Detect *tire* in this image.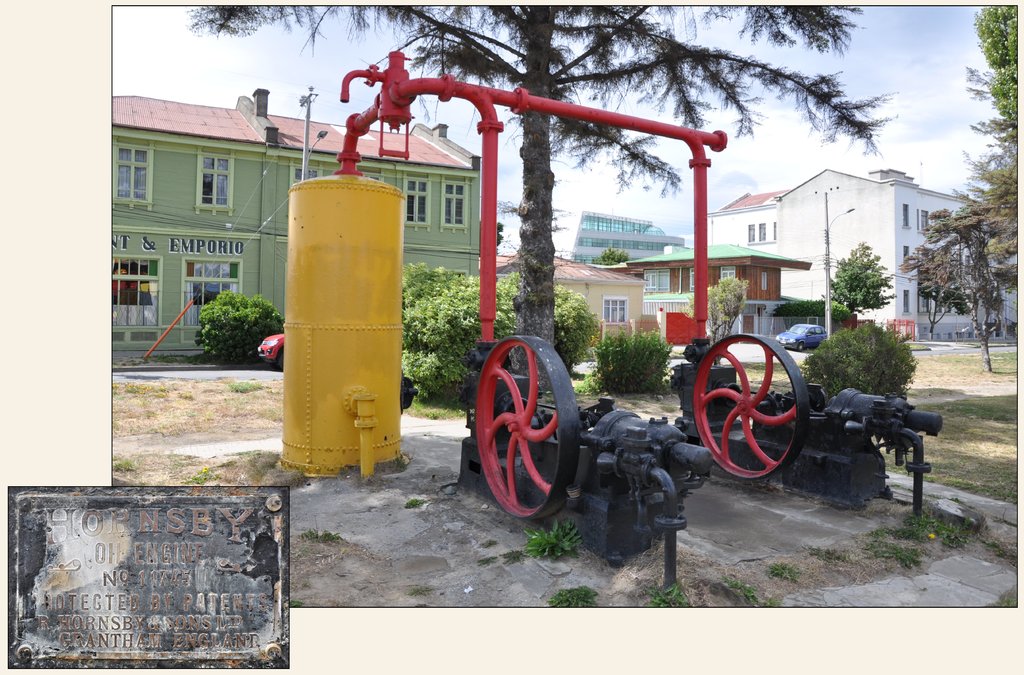
Detection: [478,332,582,536].
